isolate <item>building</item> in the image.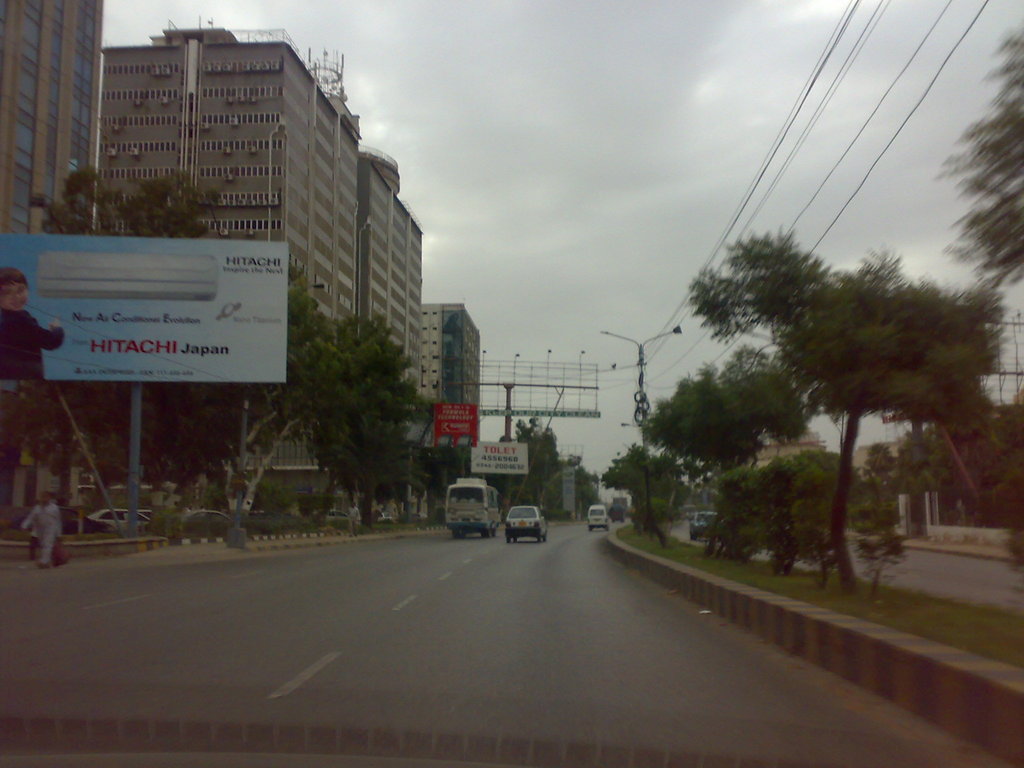
Isolated region: rect(747, 421, 825, 470).
